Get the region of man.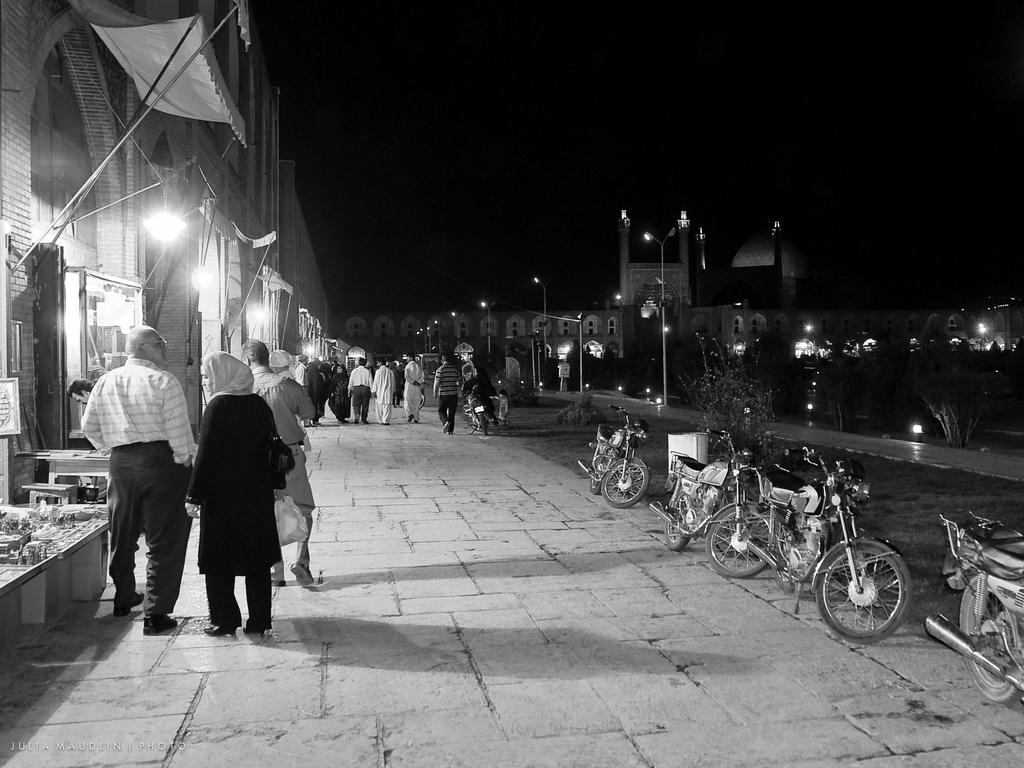
[240, 336, 313, 590].
